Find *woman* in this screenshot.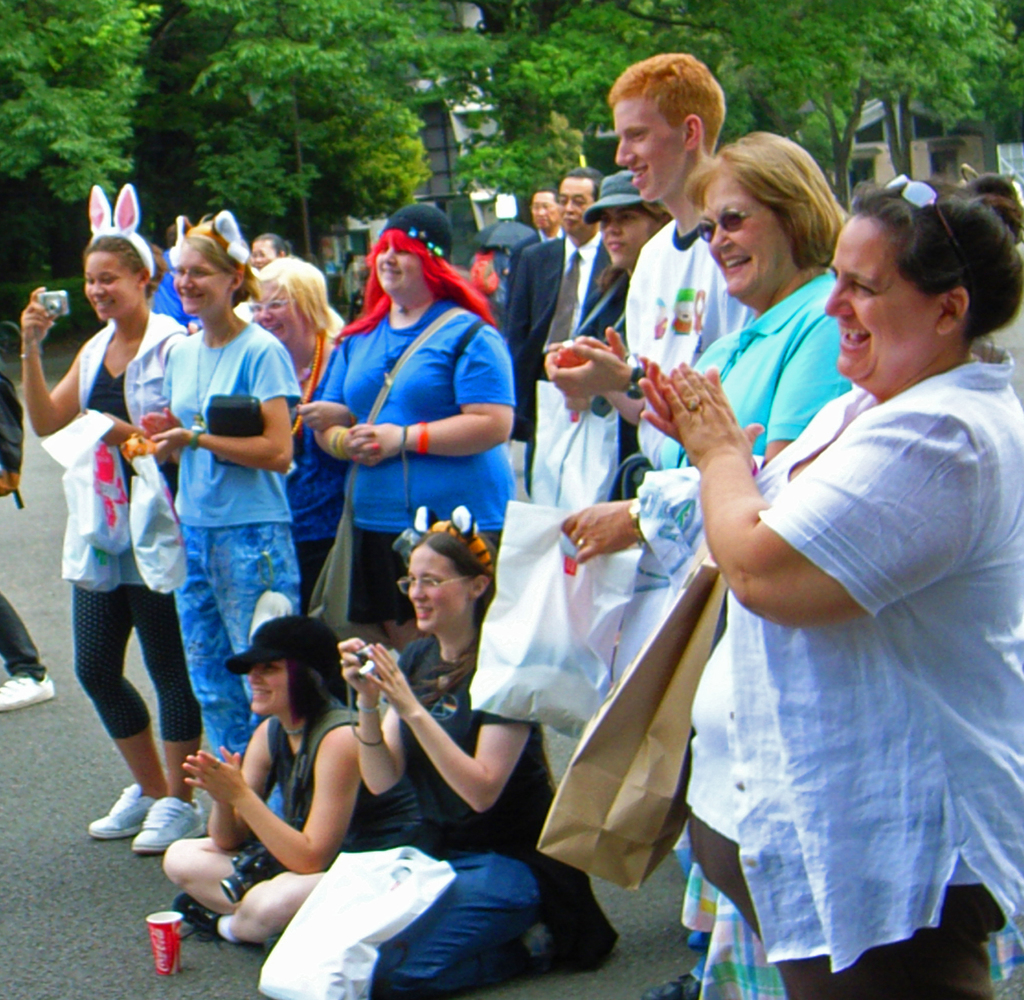
The bounding box for *woman* is 262 503 611 999.
